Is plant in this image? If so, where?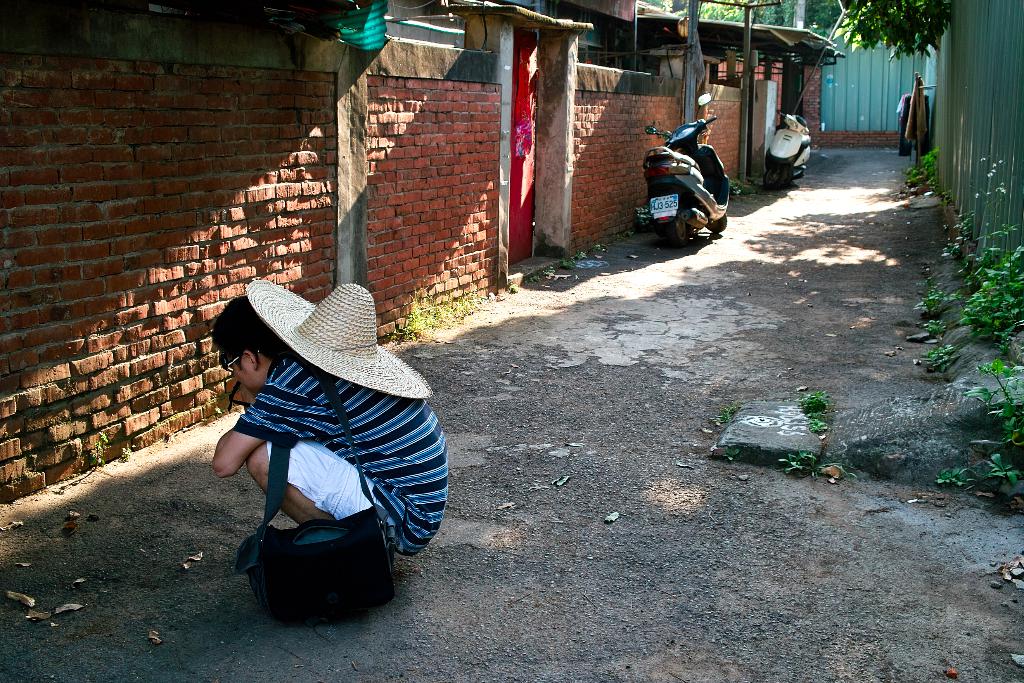
Yes, at Rect(806, 409, 826, 420).
